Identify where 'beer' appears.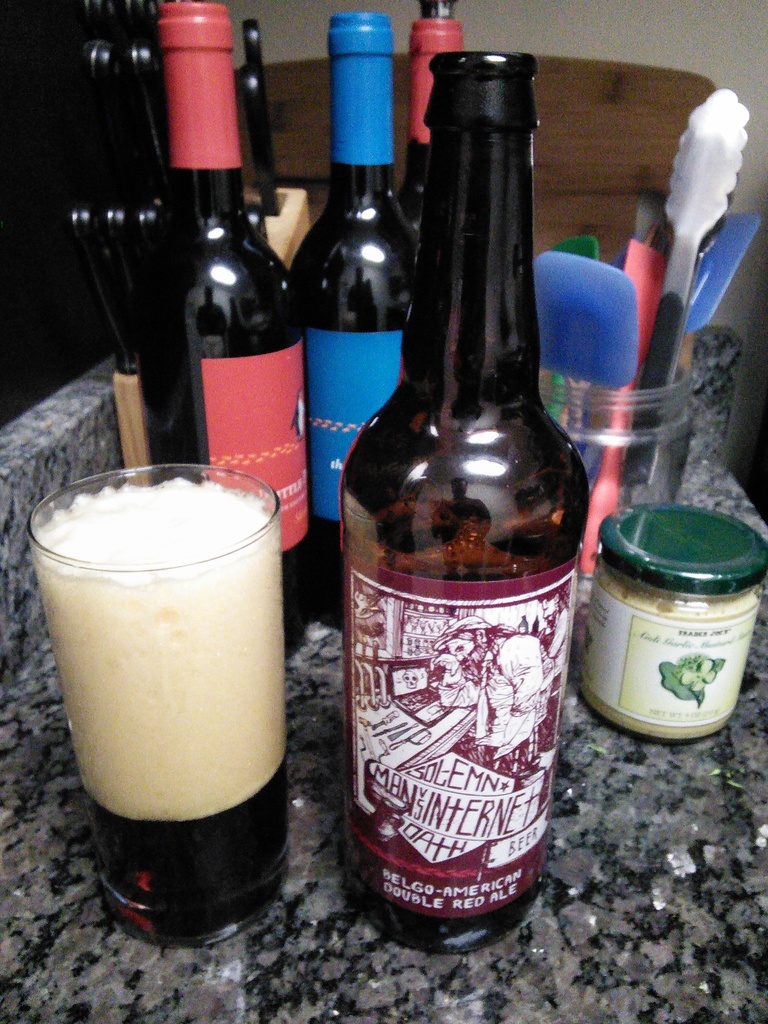
Appears at region(402, 10, 474, 269).
